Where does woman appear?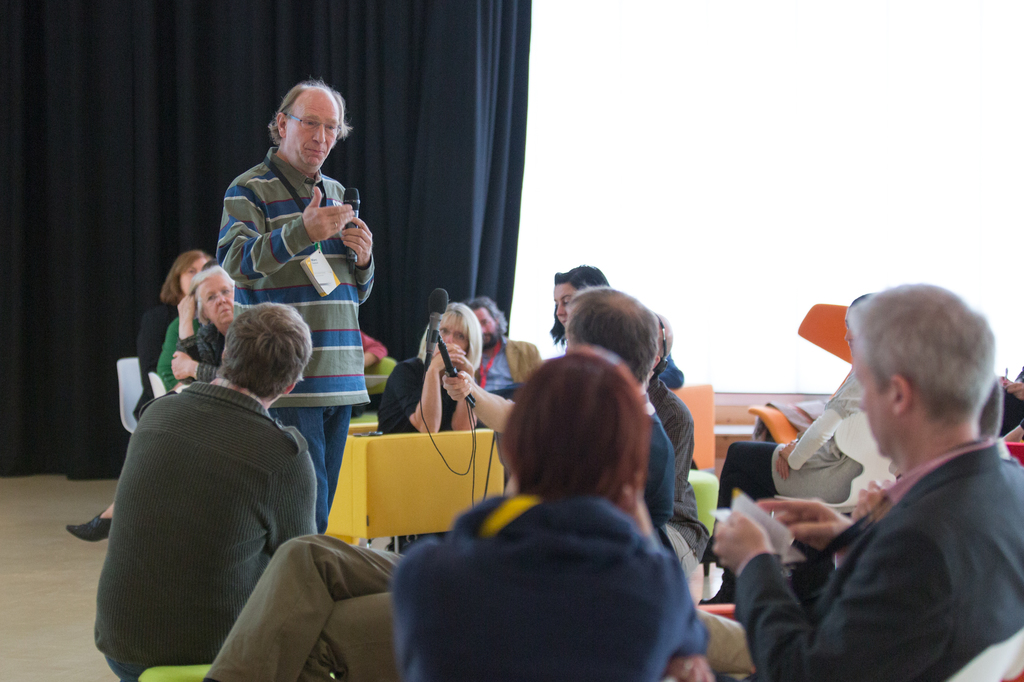
Appears at <bbox>698, 285, 895, 532</bbox>.
